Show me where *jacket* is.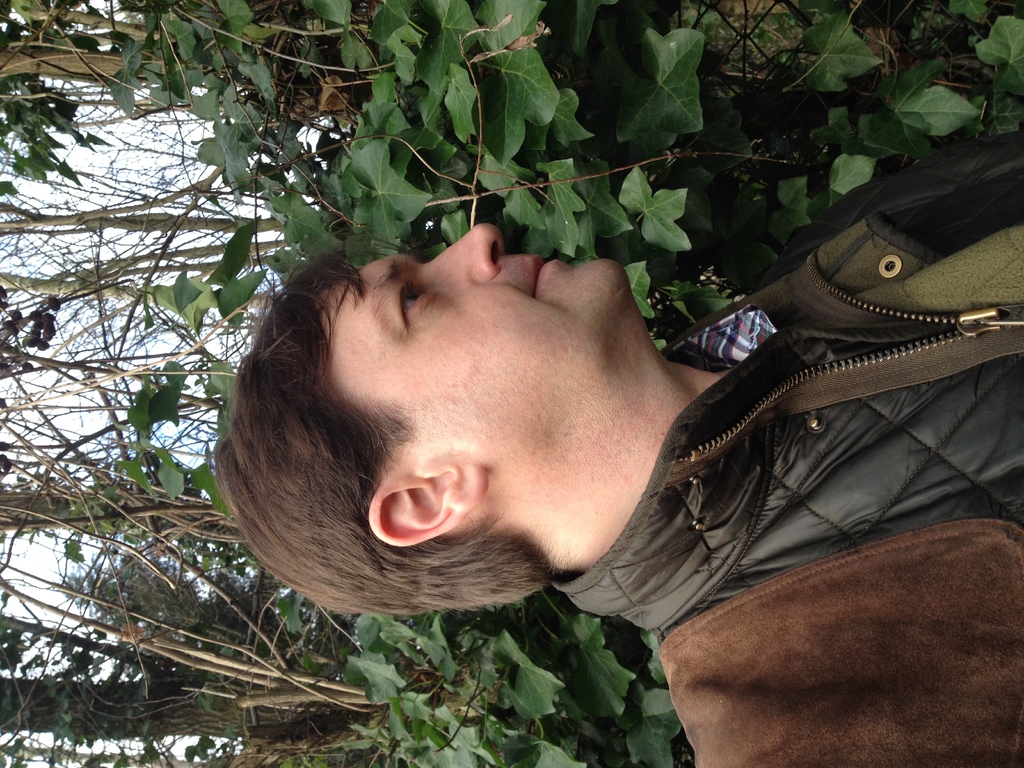
*jacket* is at locate(543, 131, 1023, 767).
